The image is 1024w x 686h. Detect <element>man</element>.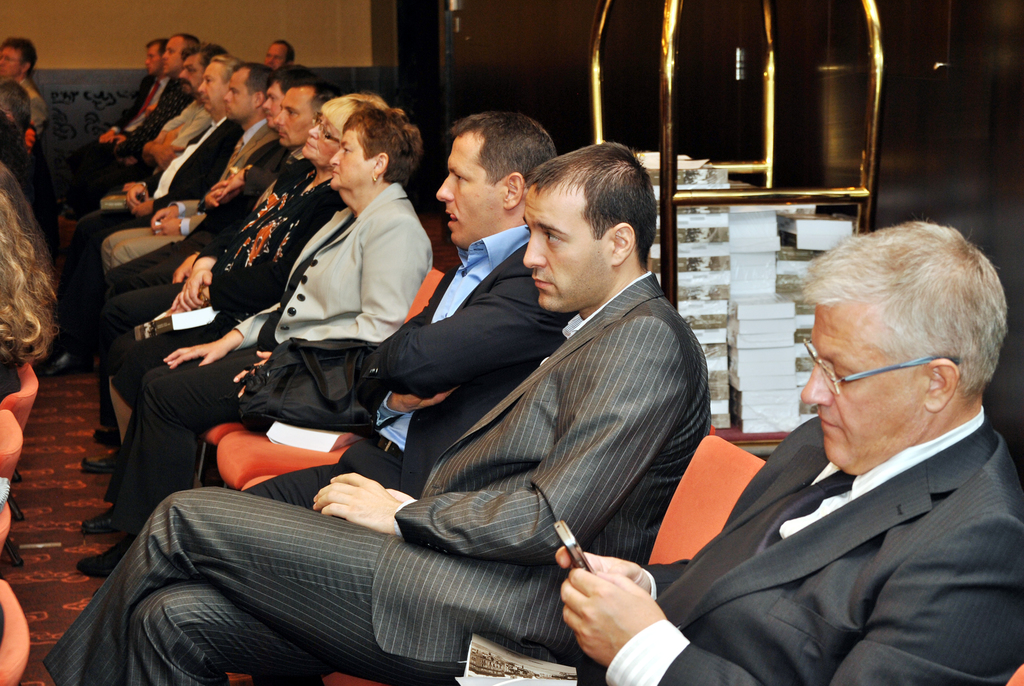
Detection: [left=554, top=211, right=1023, bottom=685].
